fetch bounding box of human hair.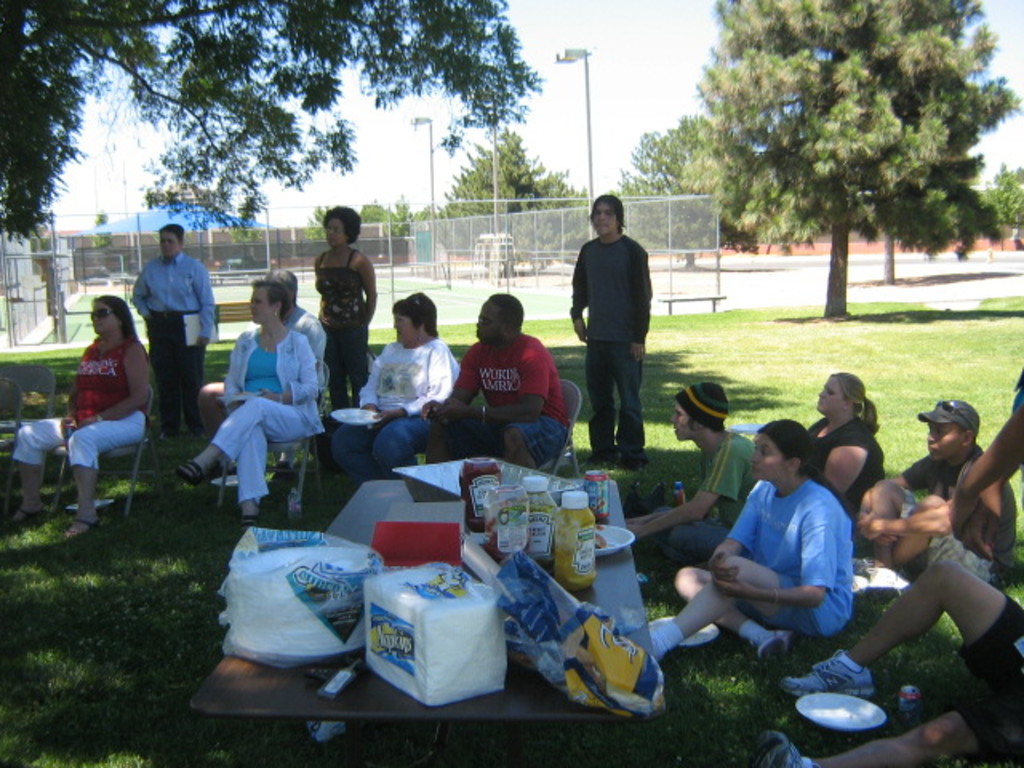
Bbox: bbox=(251, 277, 291, 325).
